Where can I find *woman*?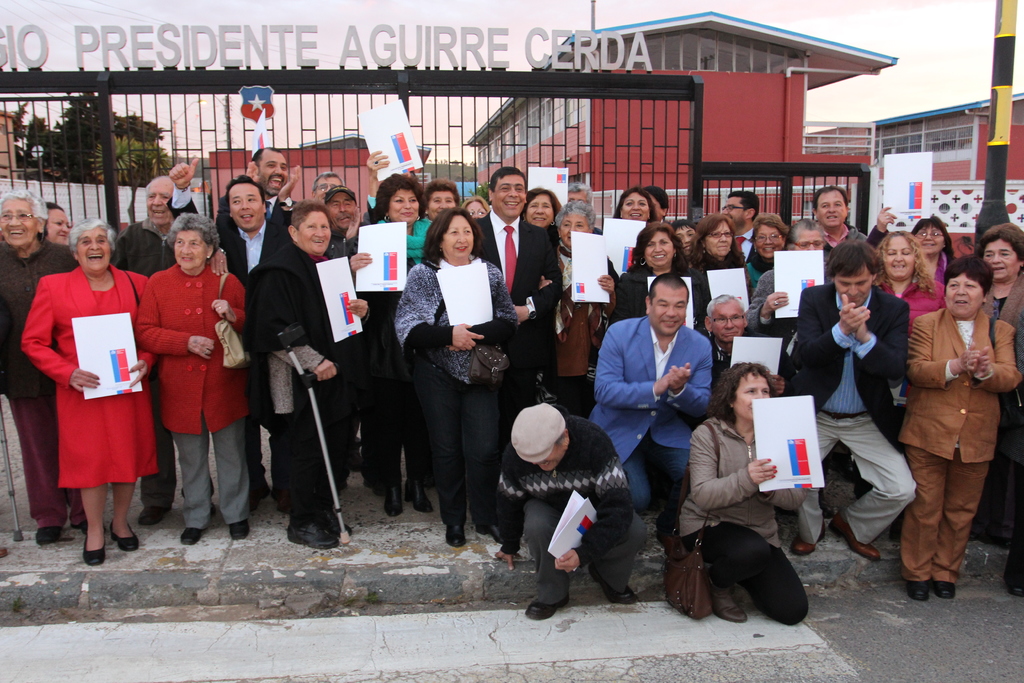
You can find it at x1=133 y1=210 x2=251 y2=542.
